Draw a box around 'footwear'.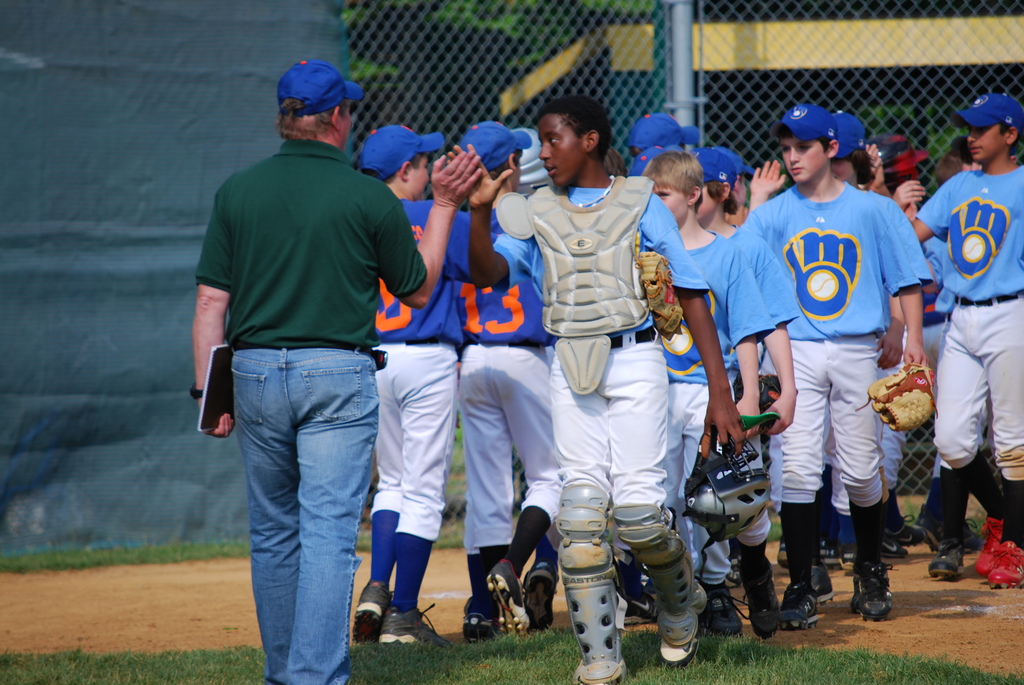
[left=699, top=573, right=751, bottom=652].
